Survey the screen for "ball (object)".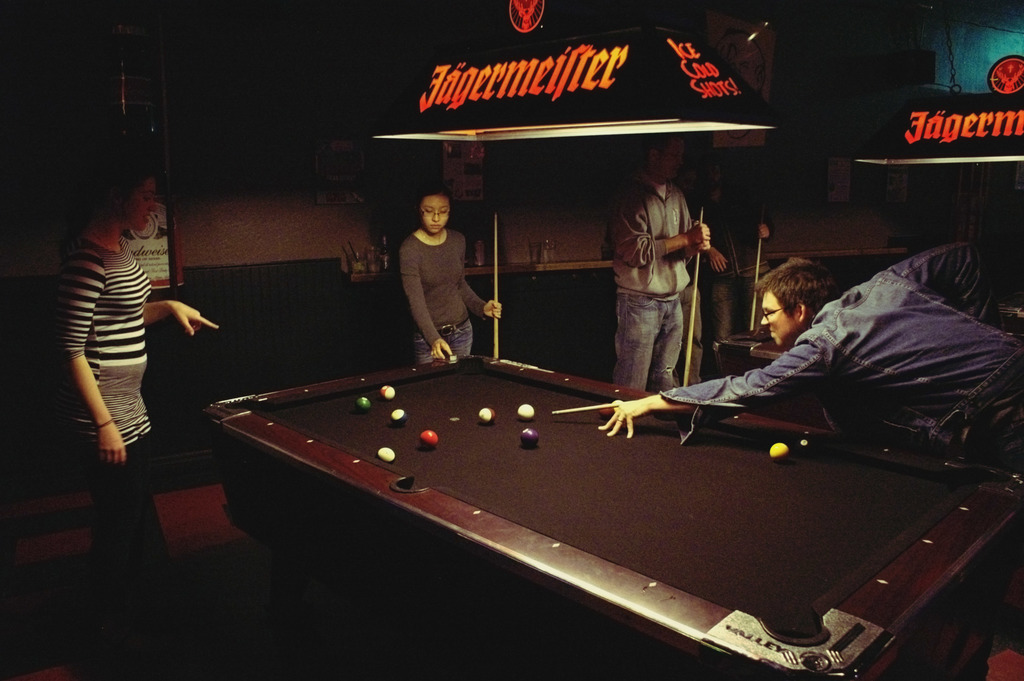
Survey found: (771, 445, 792, 461).
